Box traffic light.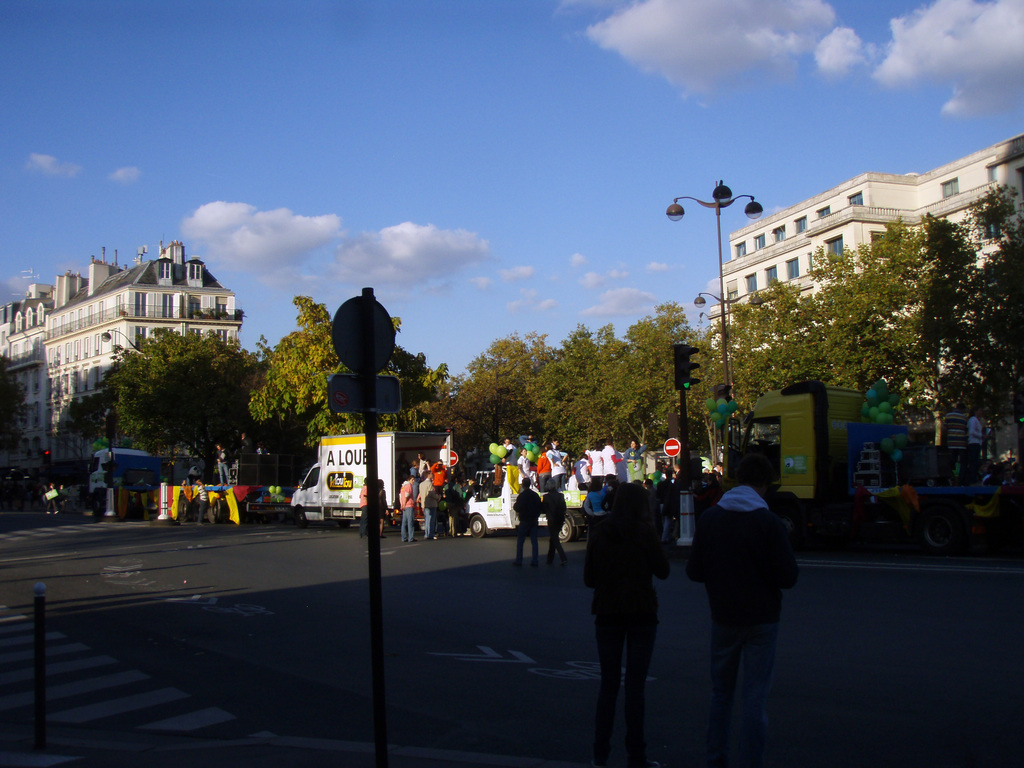
left=44, top=450, right=52, bottom=466.
